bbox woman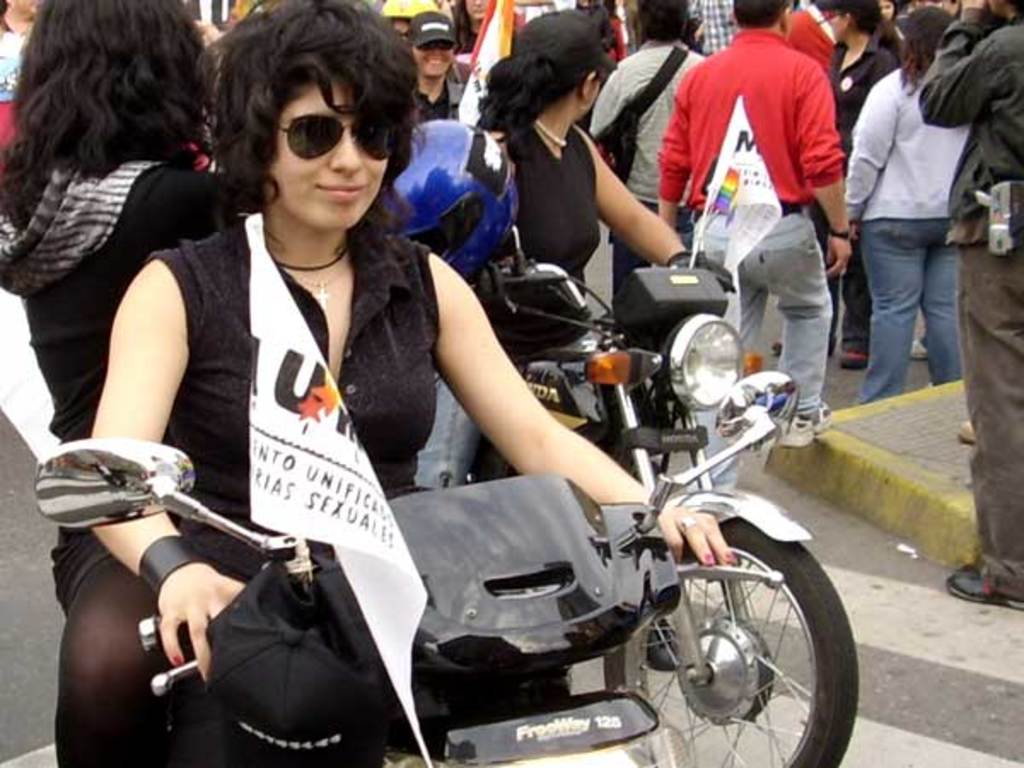
BBox(451, 0, 495, 49)
